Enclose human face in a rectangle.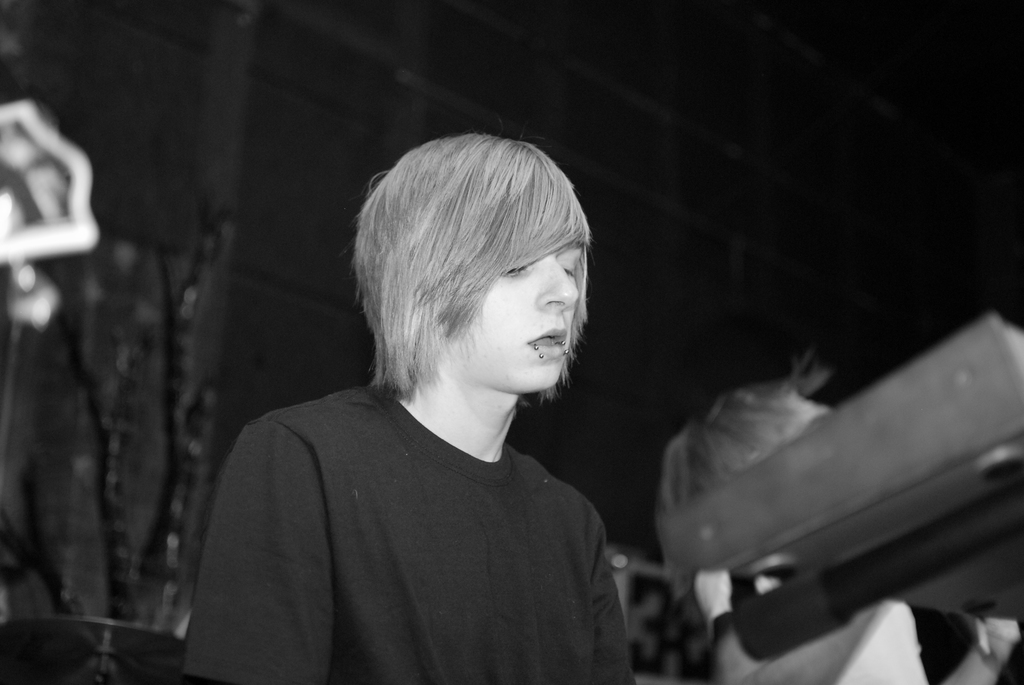
Rect(448, 249, 582, 395).
